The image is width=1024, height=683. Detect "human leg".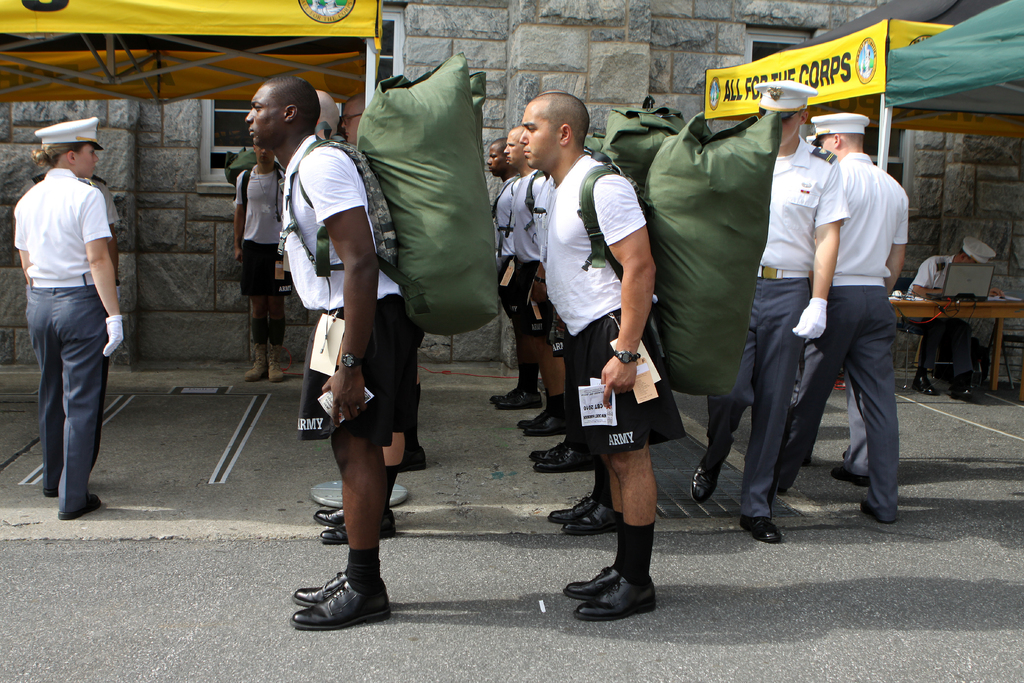
Detection: <region>24, 283, 58, 501</region>.
